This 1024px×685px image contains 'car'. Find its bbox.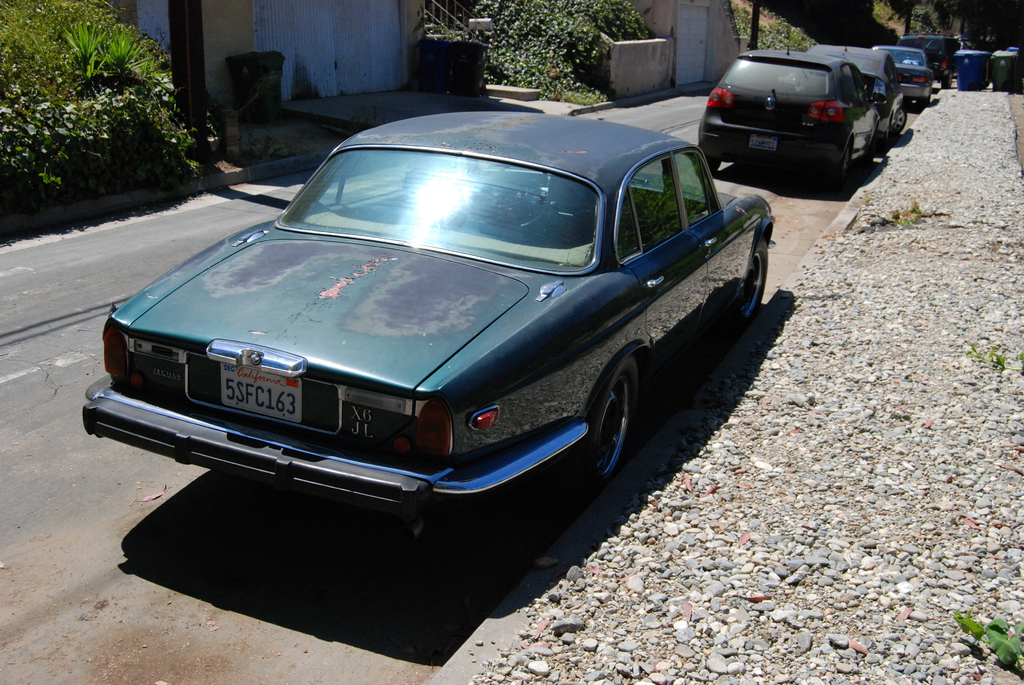
(x1=806, y1=46, x2=908, y2=130).
